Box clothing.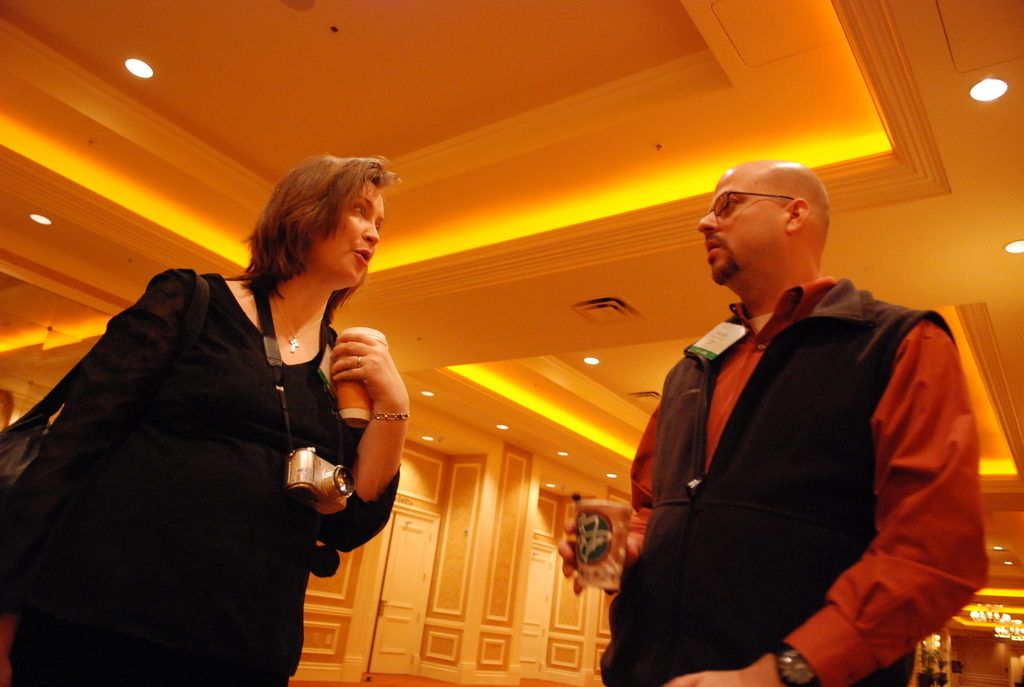
[0, 271, 397, 686].
